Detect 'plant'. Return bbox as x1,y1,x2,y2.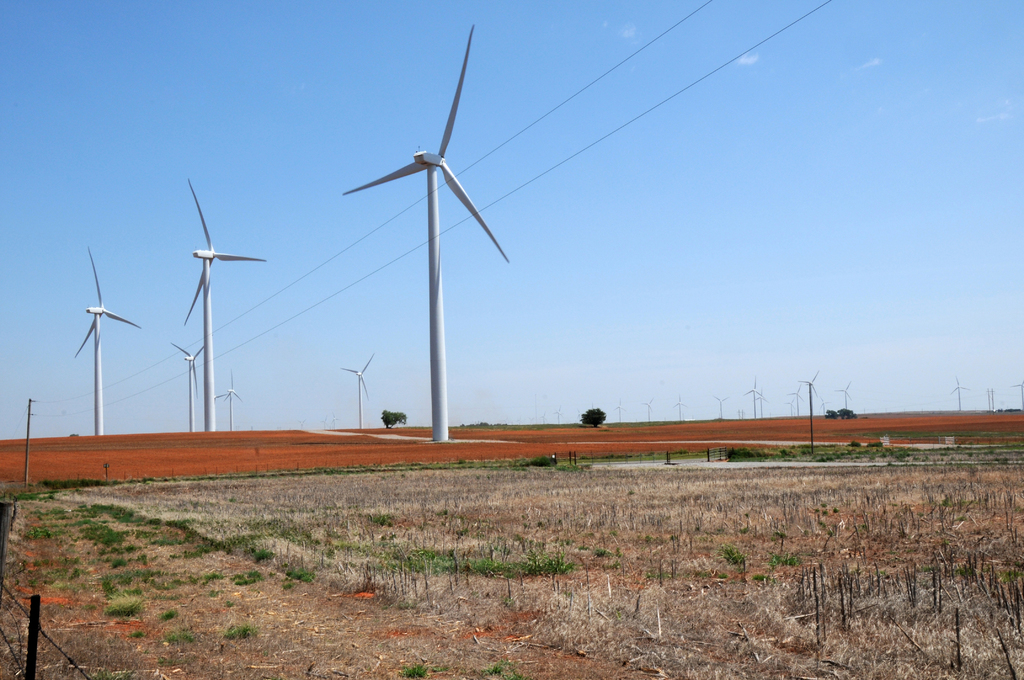
168,631,192,646.
